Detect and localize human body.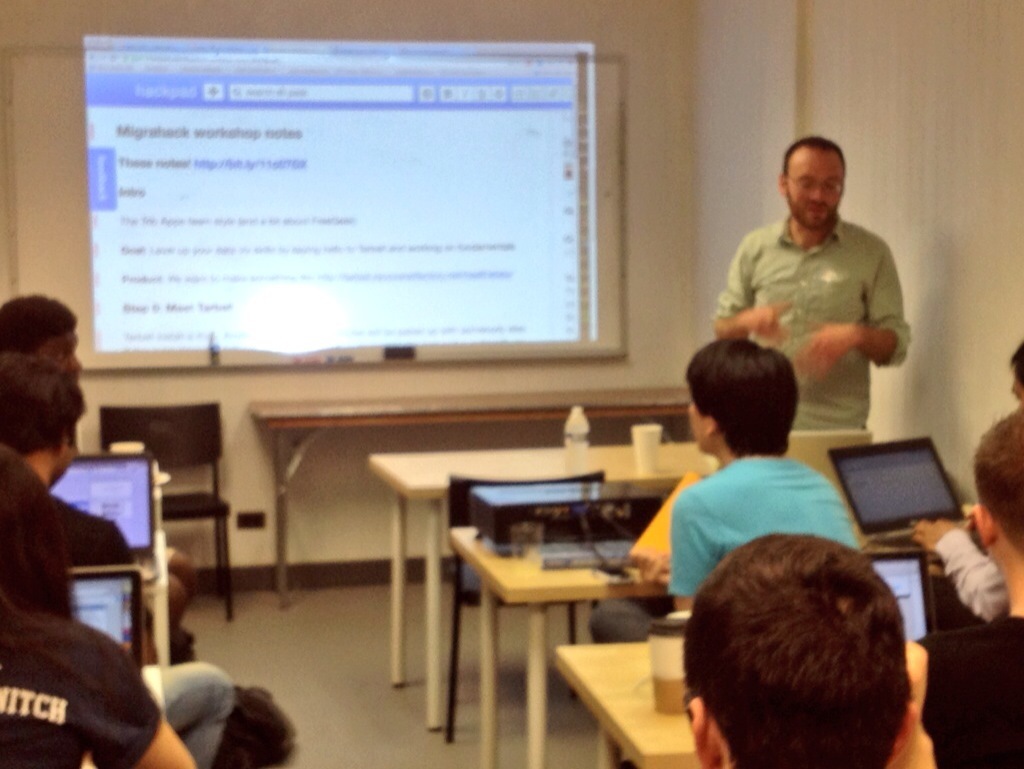
Localized at 587,338,854,638.
